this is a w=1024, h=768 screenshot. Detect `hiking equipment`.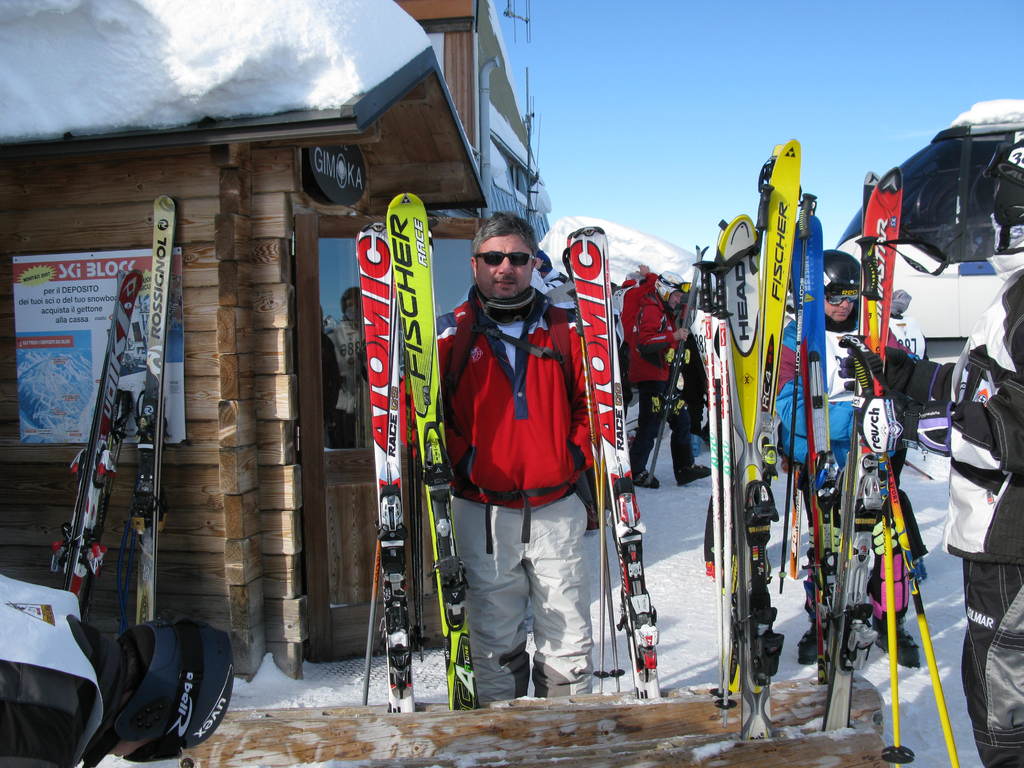
locate(849, 234, 954, 767).
